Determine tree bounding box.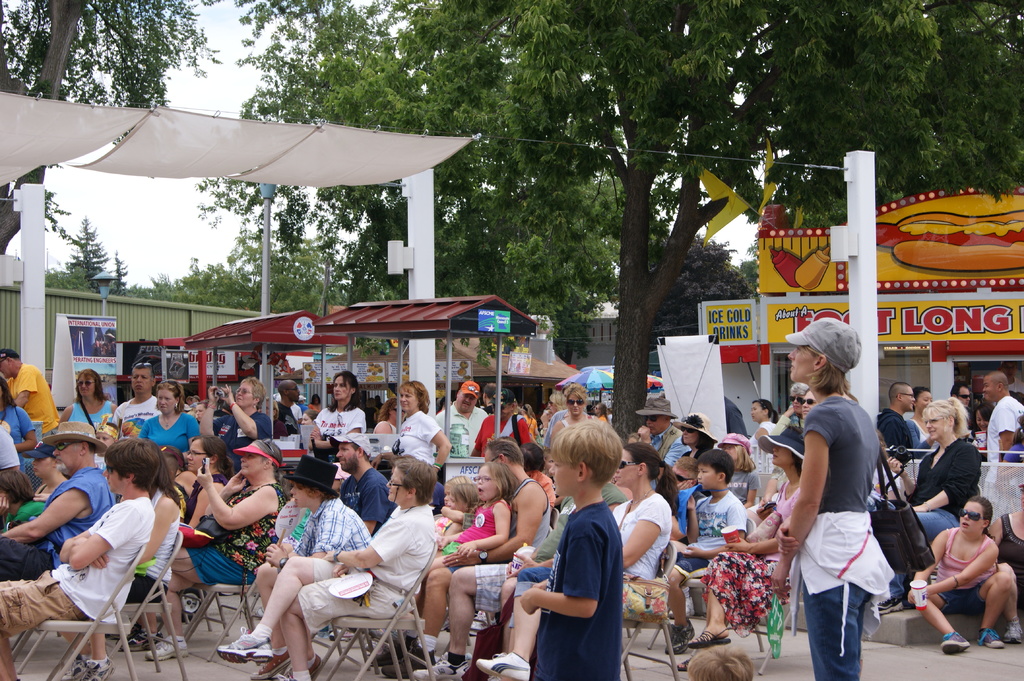
Determined: select_region(127, 257, 261, 308).
